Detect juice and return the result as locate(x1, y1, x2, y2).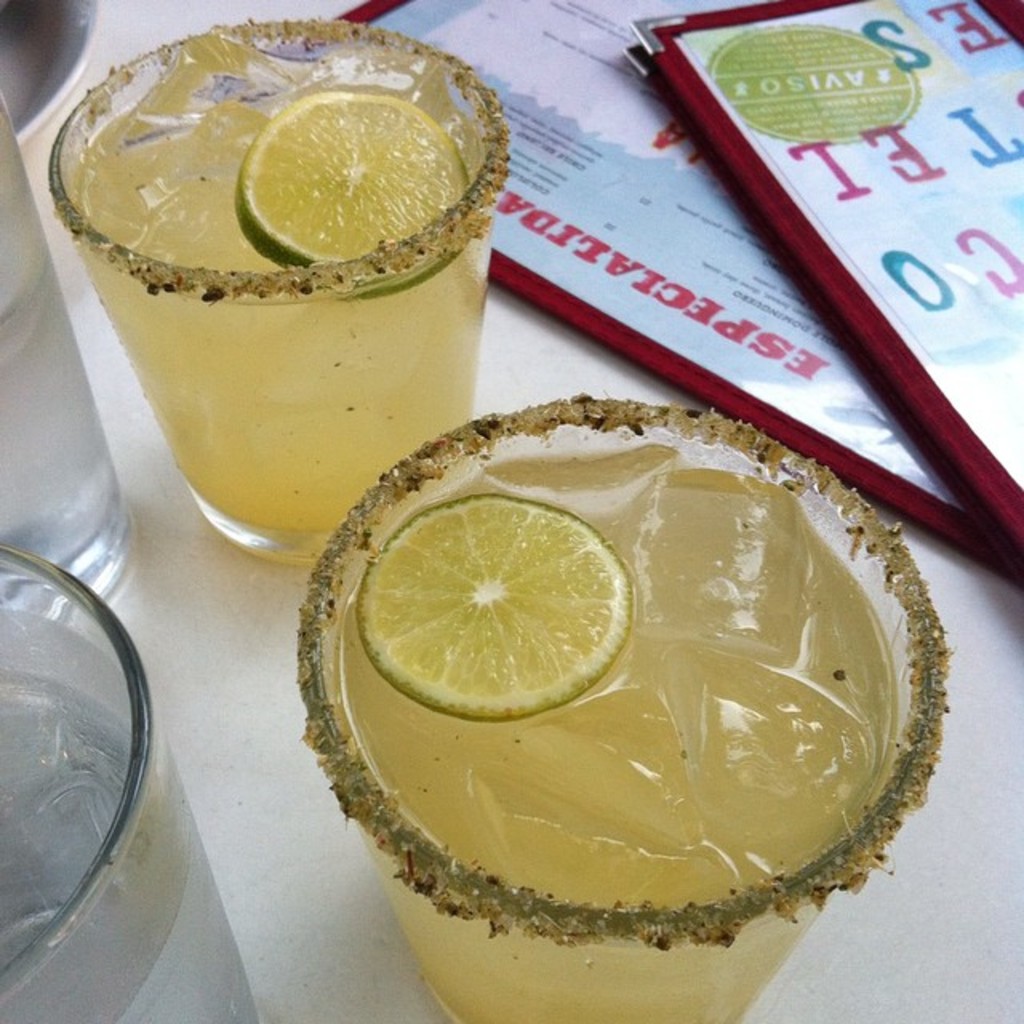
locate(0, 664, 262, 1022).
